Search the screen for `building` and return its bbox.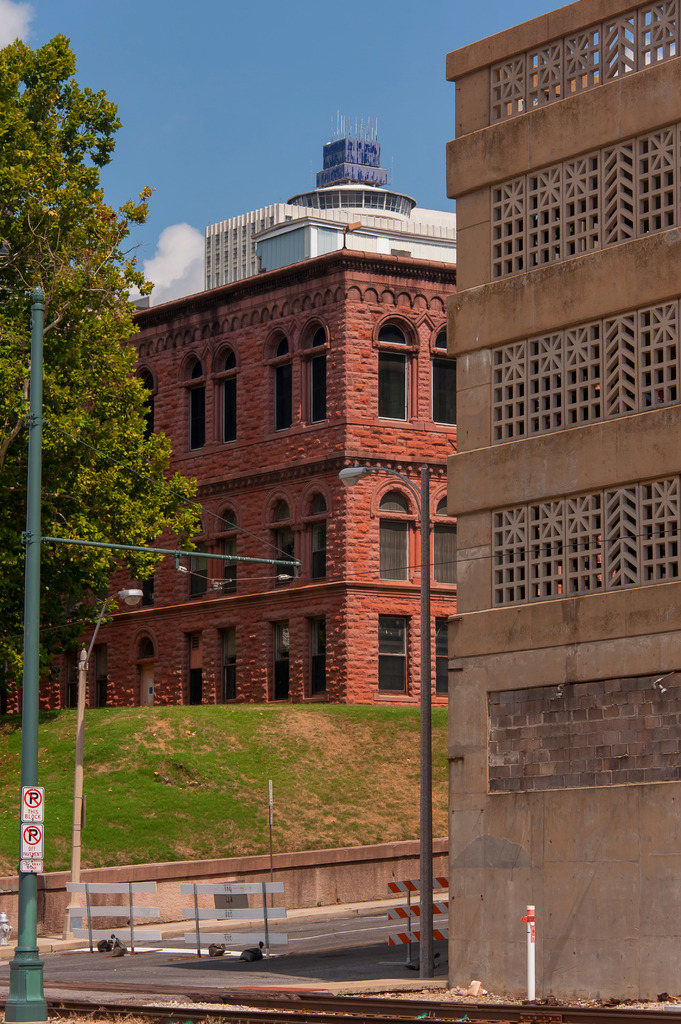
Found: pyautogui.locateOnScreen(0, 250, 452, 719).
